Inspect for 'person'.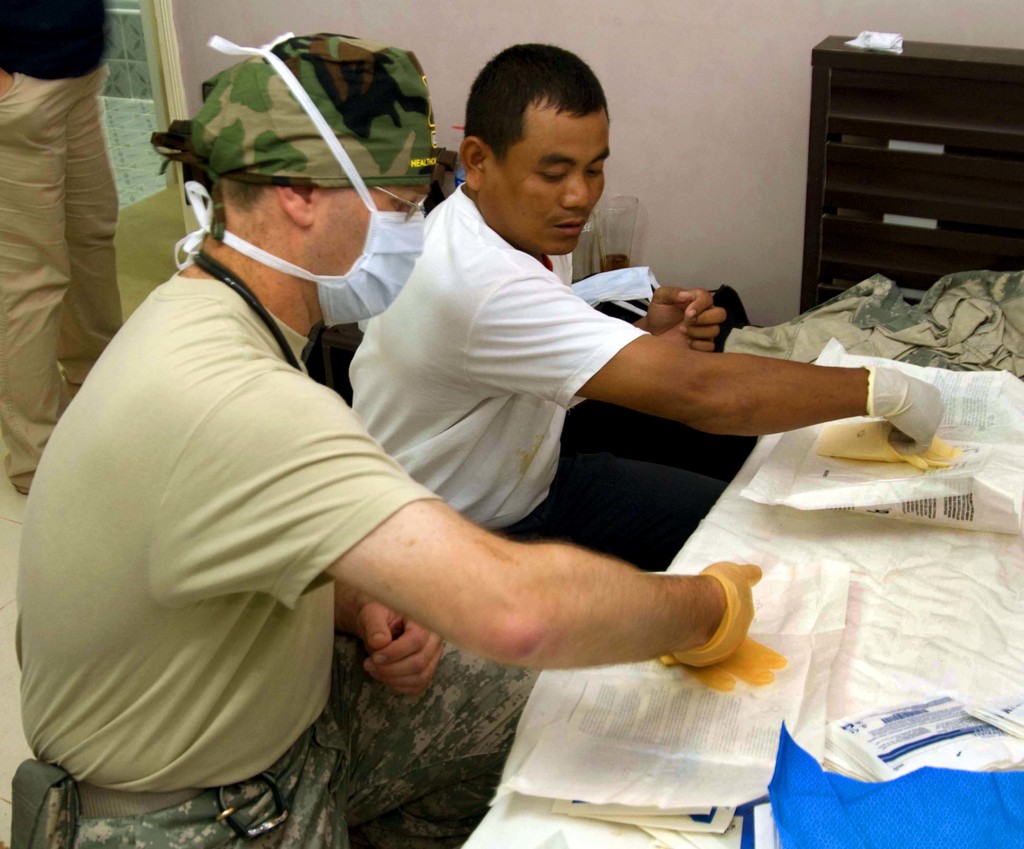
Inspection: 364,35,947,574.
